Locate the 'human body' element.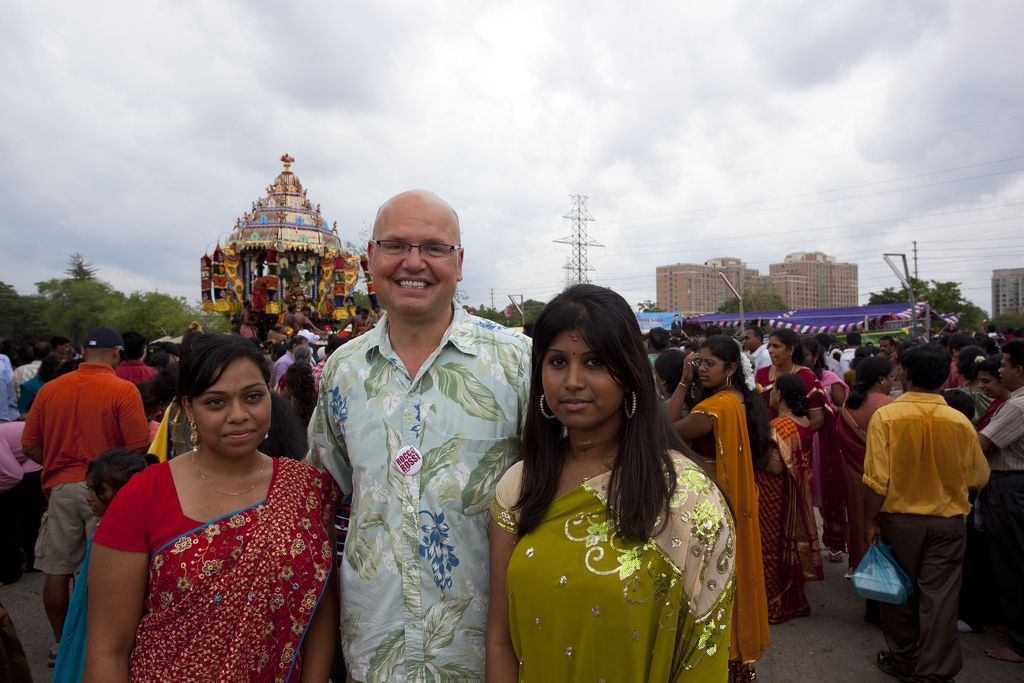
Element bbox: Rect(0, 415, 47, 569).
